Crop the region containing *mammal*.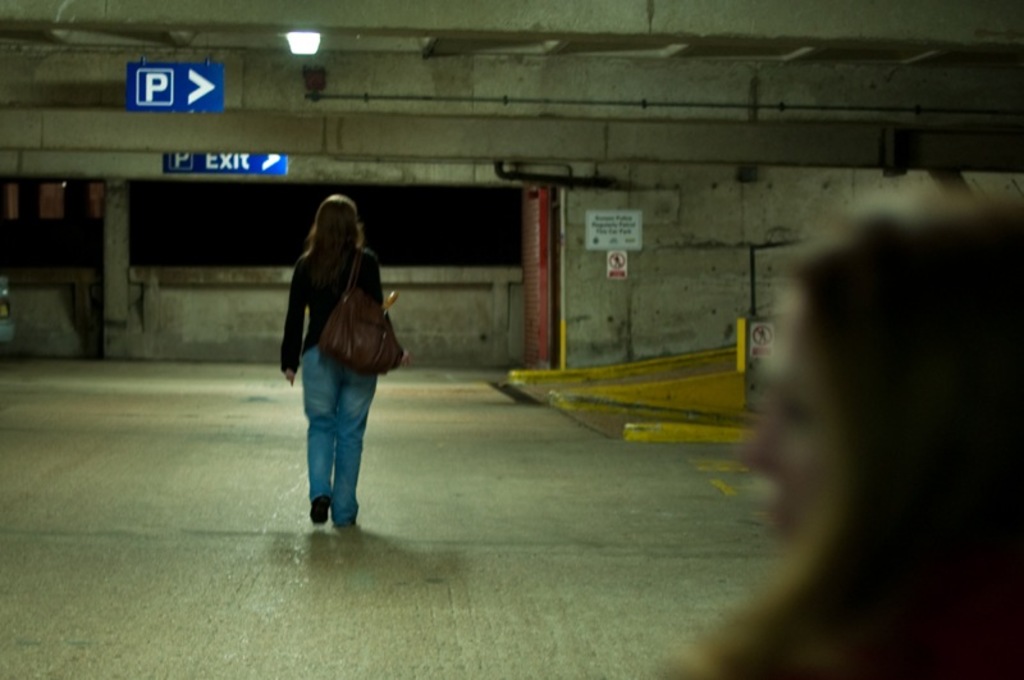
Crop region: box=[269, 204, 402, 526].
